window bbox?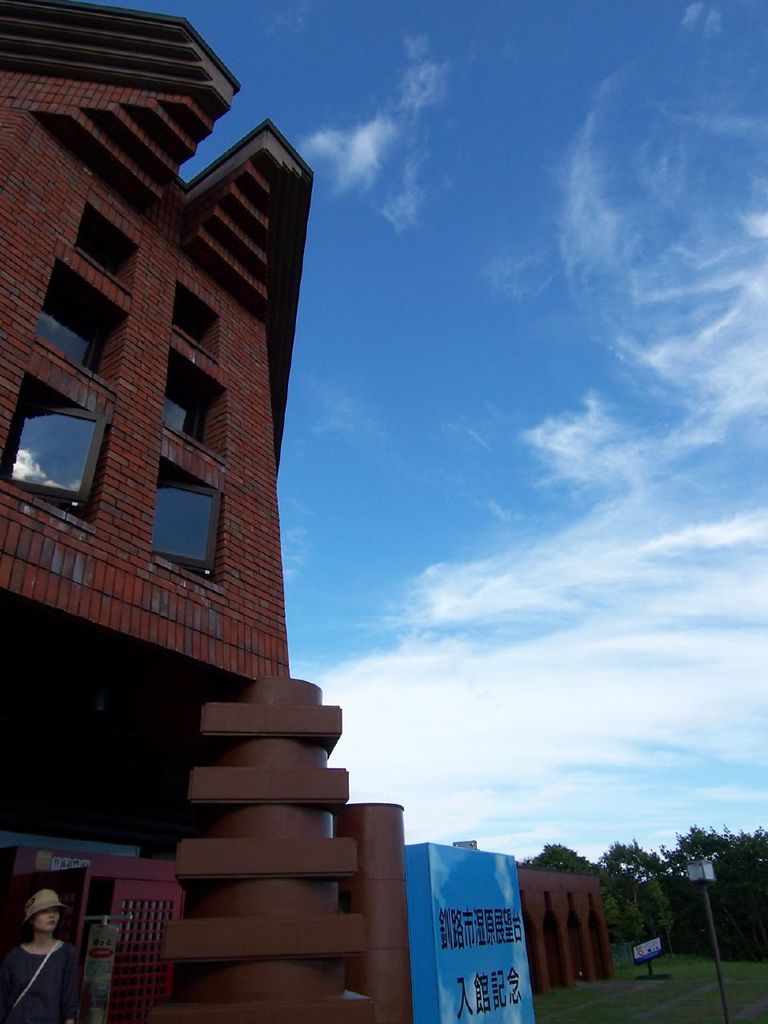
<box>142,455,223,582</box>
